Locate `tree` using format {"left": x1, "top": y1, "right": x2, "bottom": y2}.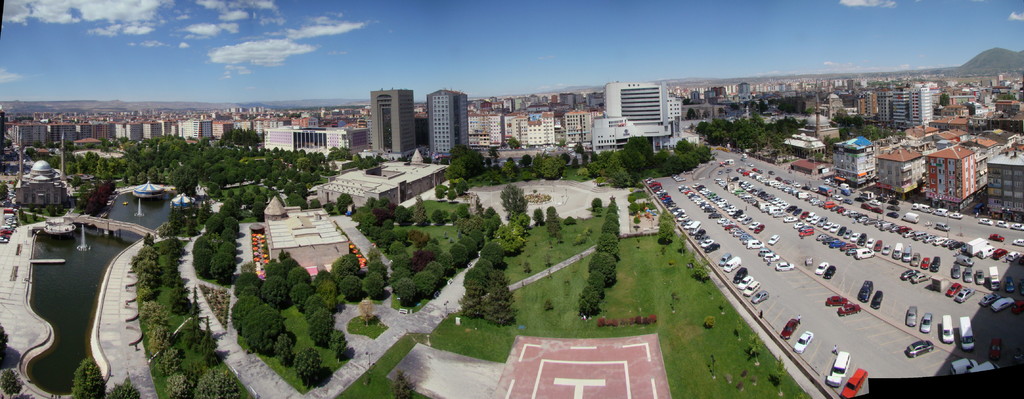
{"left": 70, "top": 354, "right": 102, "bottom": 398}.
